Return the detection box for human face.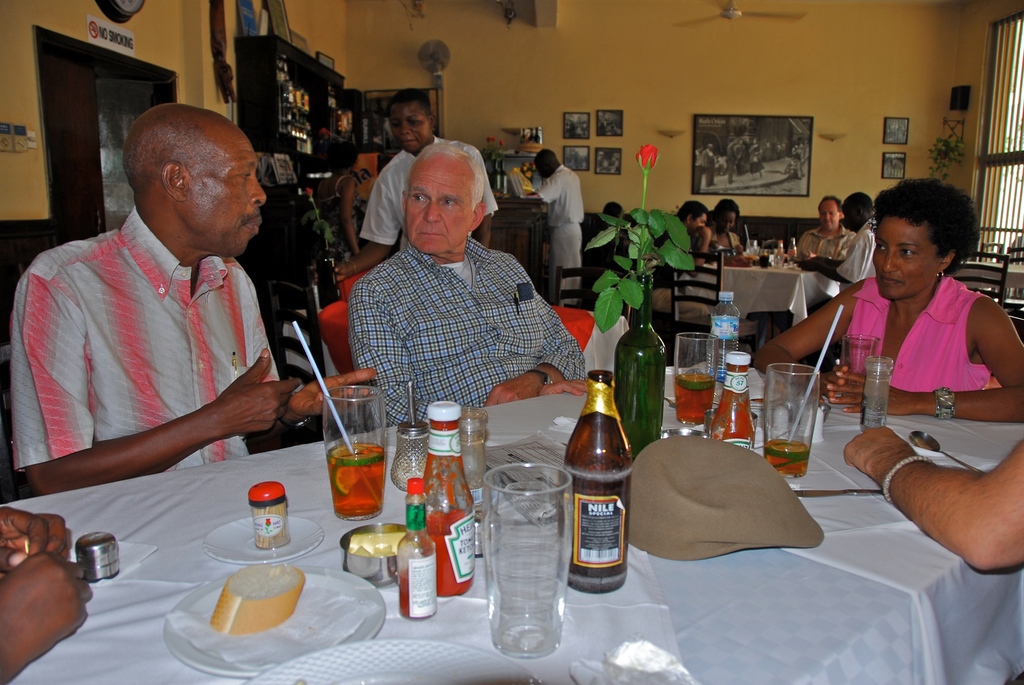
detection(685, 210, 705, 233).
